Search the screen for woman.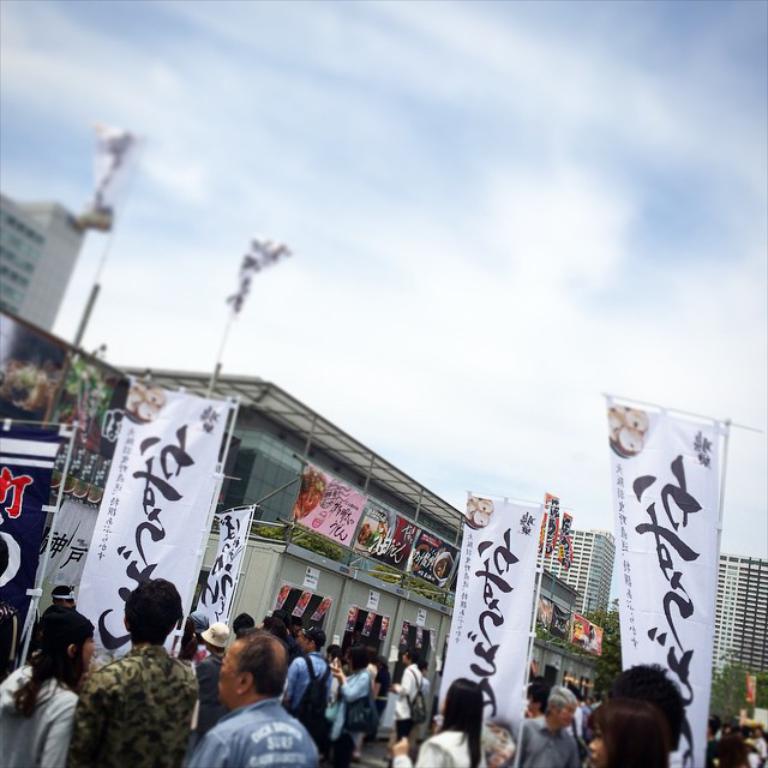
Found at 0,606,97,767.
